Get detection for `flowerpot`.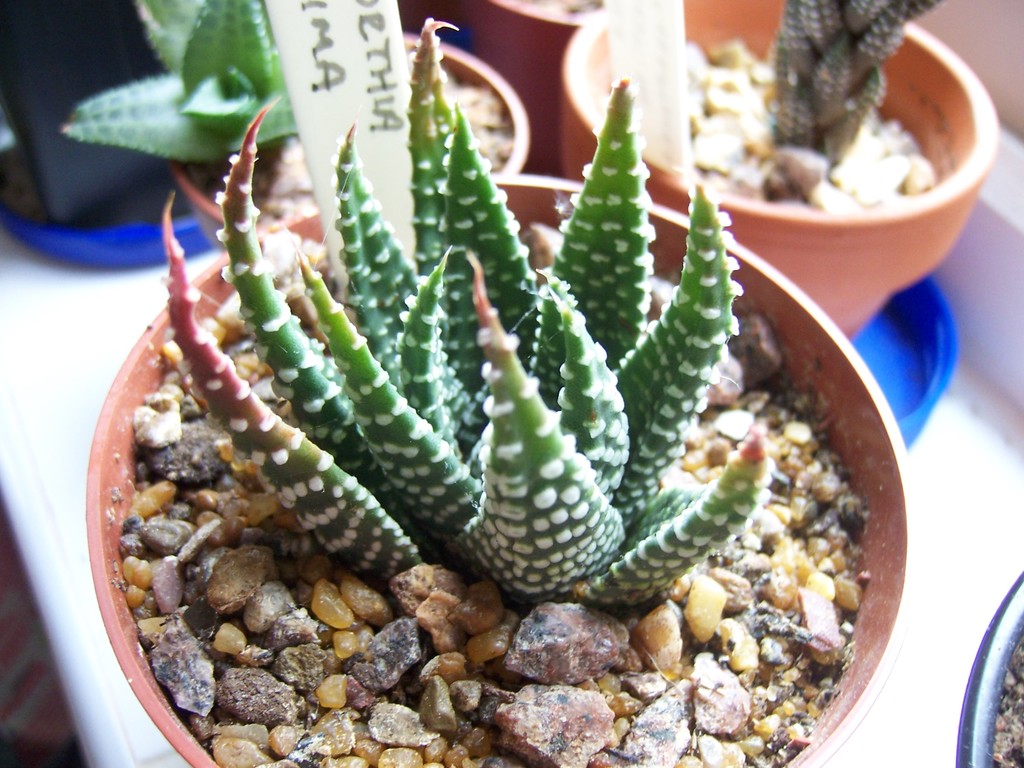
Detection: {"left": 954, "top": 572, "right": 1022, "bottom": 767}.
